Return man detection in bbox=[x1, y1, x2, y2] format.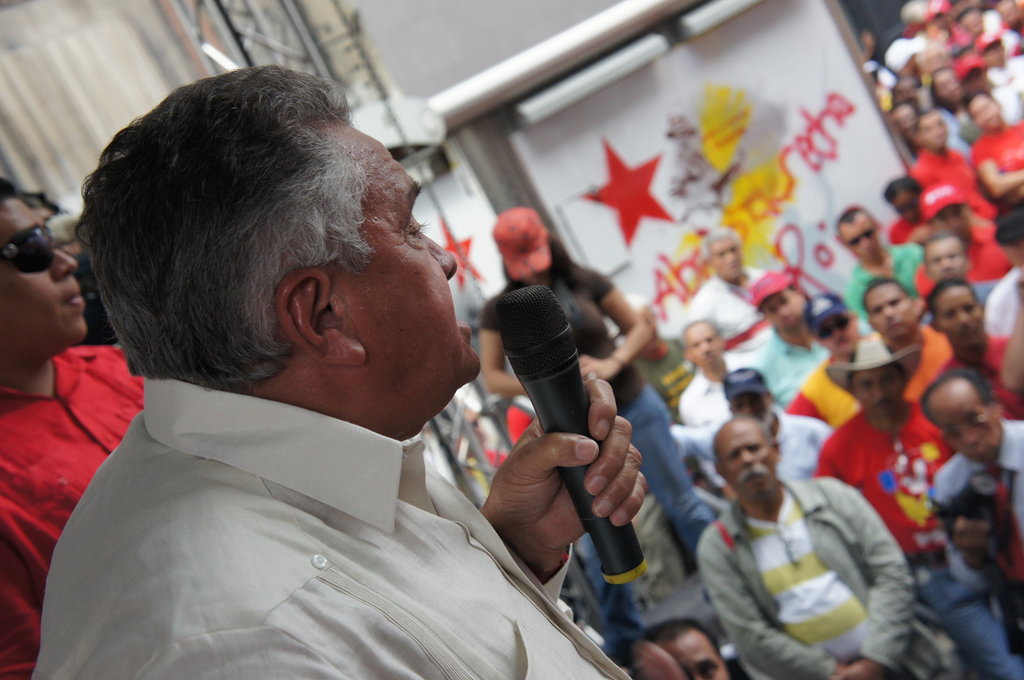
bbox=[745, 270, 829, 420].
